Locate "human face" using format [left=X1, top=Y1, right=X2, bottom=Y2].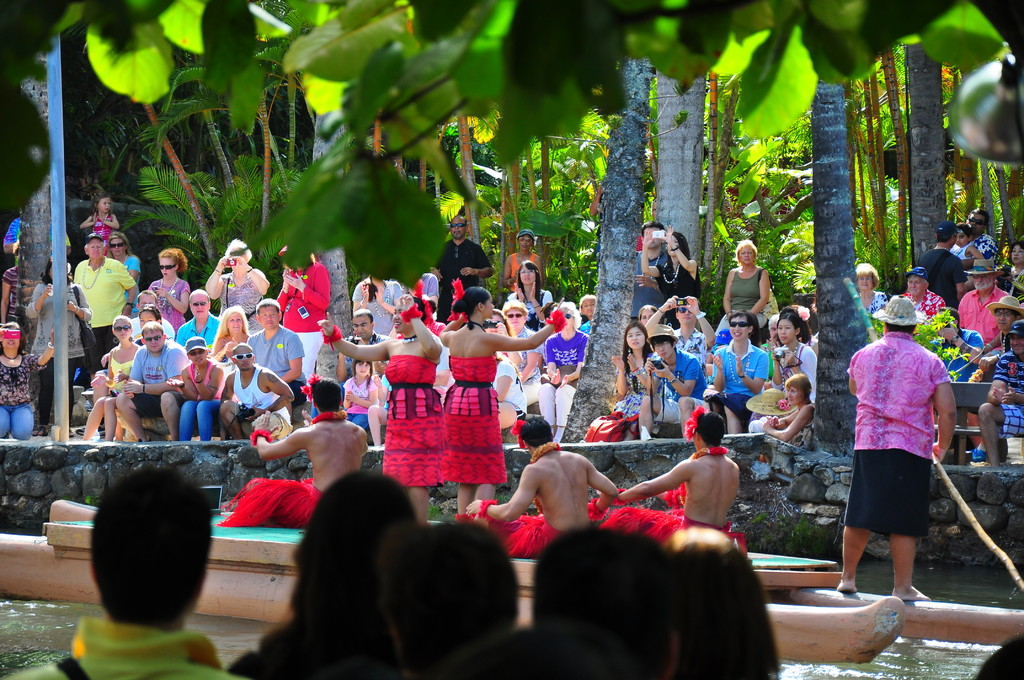
[left=394, top=303, right=406, bottom=334].
